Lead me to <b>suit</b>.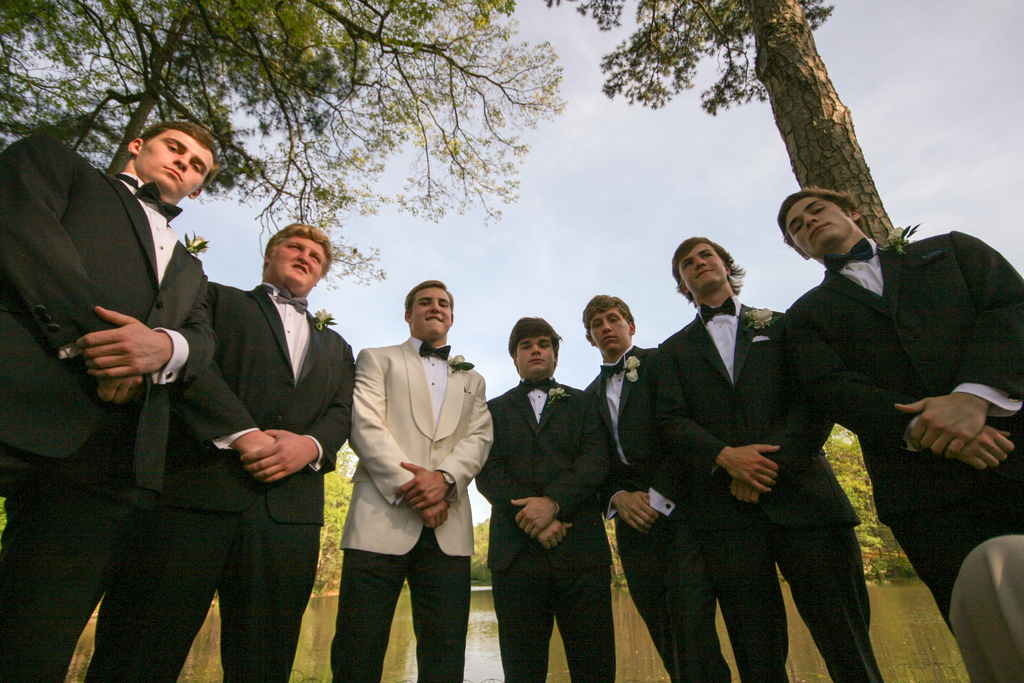
Lead to detection(650, 298, 890, 682).
